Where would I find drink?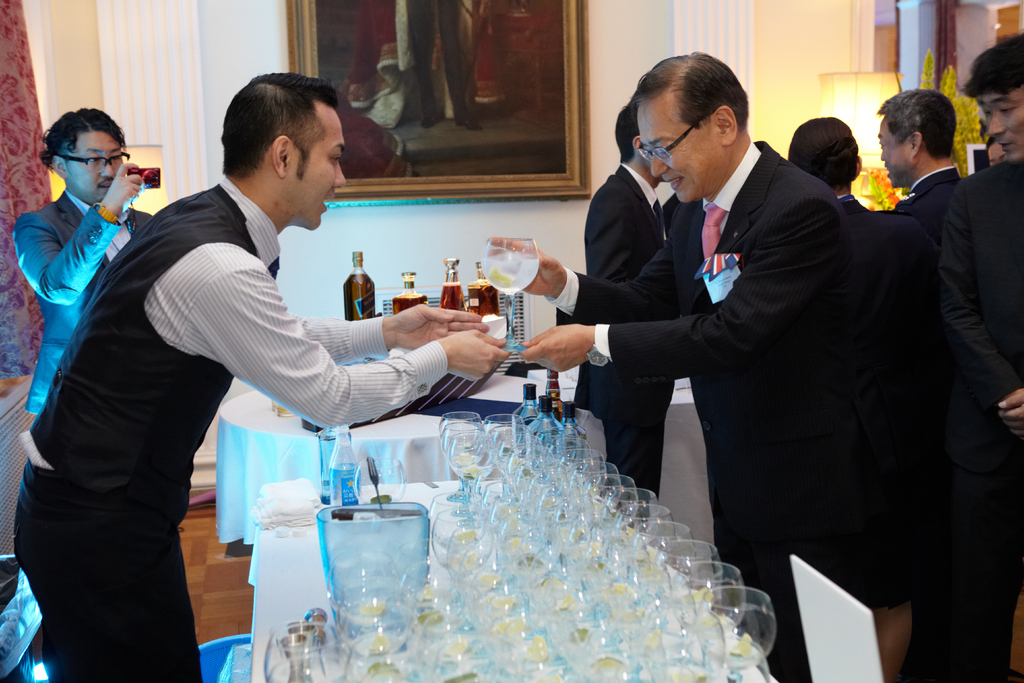
At region(438, 279, 464, 312).
